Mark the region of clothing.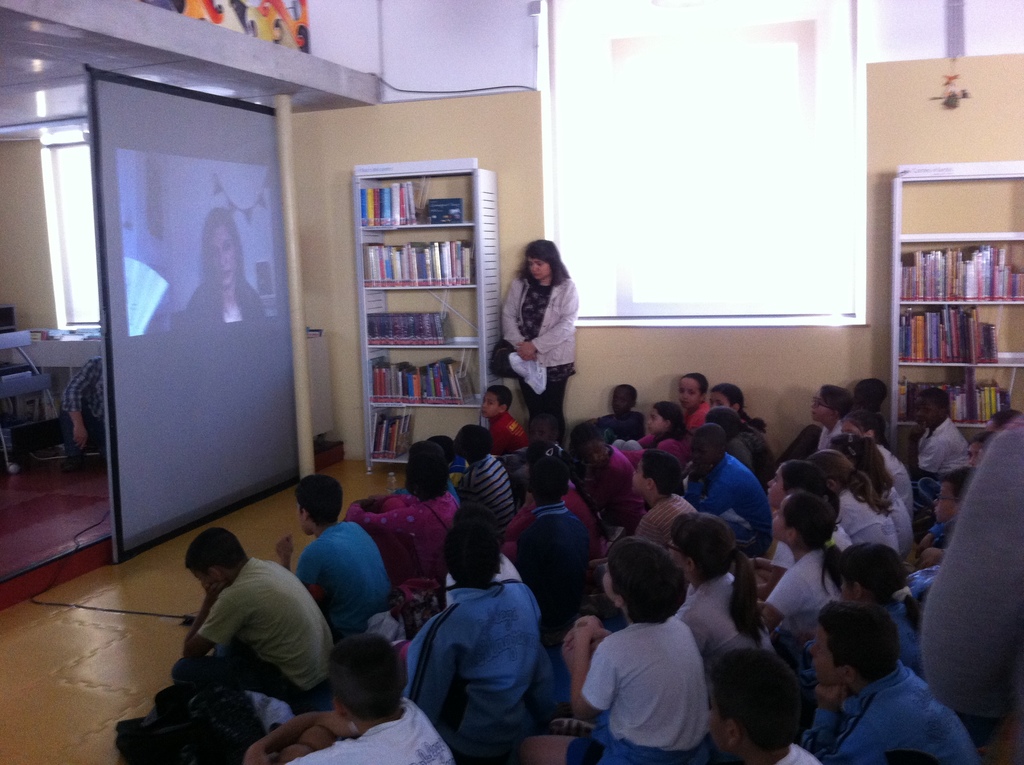
Region: bbox(866, 433, 919, 514).
